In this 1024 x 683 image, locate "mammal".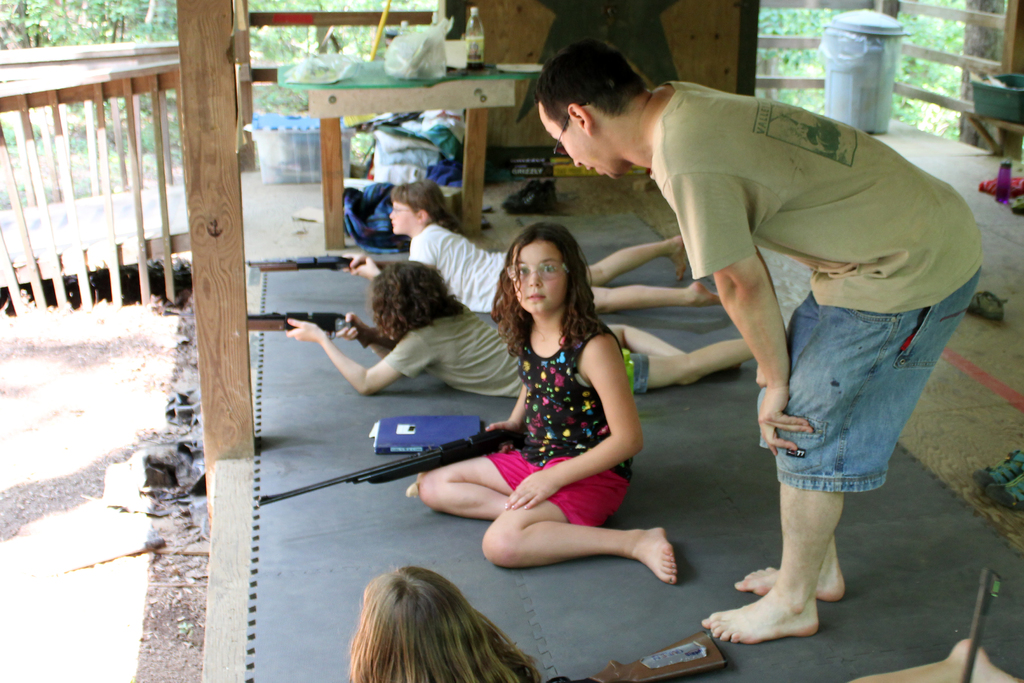
Bounding box: 337,177,719,311.
